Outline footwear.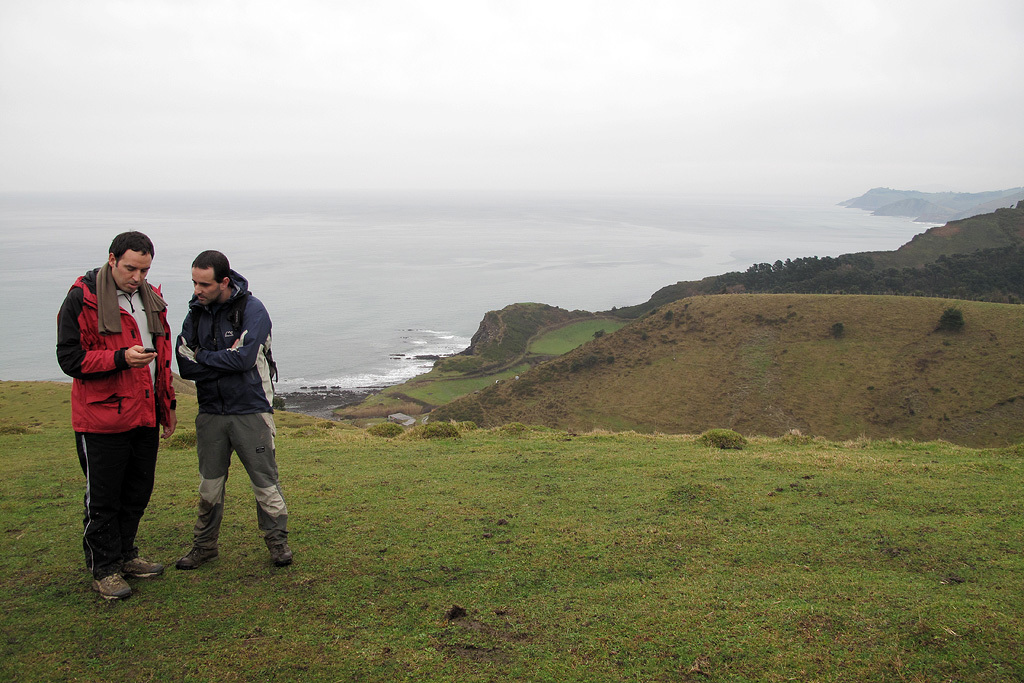
Outline: (268,544,297,568).
